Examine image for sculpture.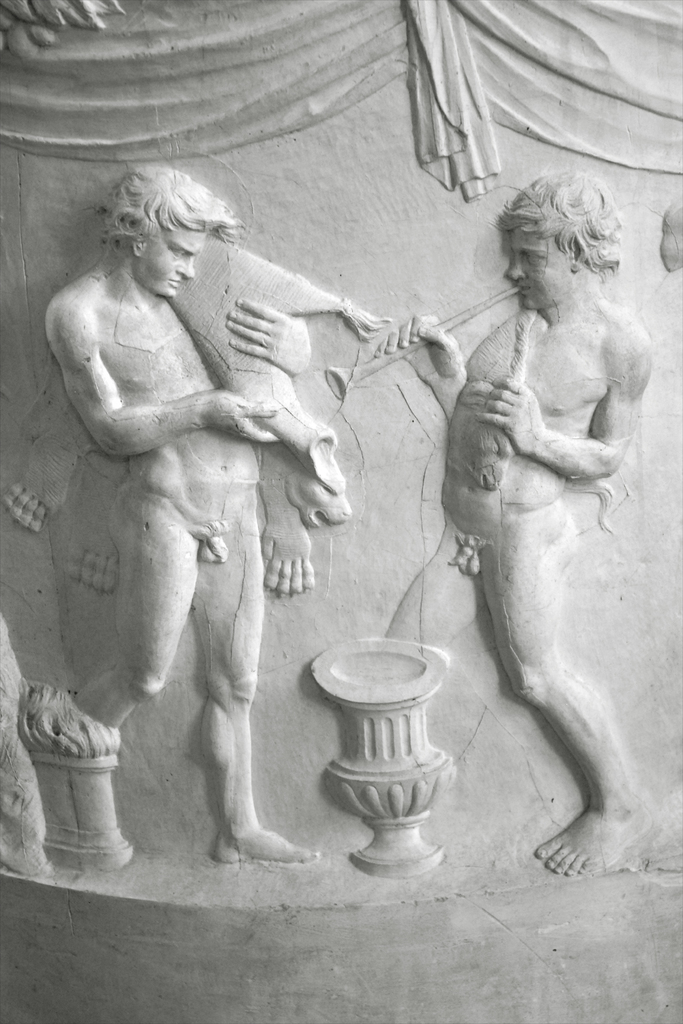
Examination result: <bbox>358, 162, 662, 876</bbox>.
